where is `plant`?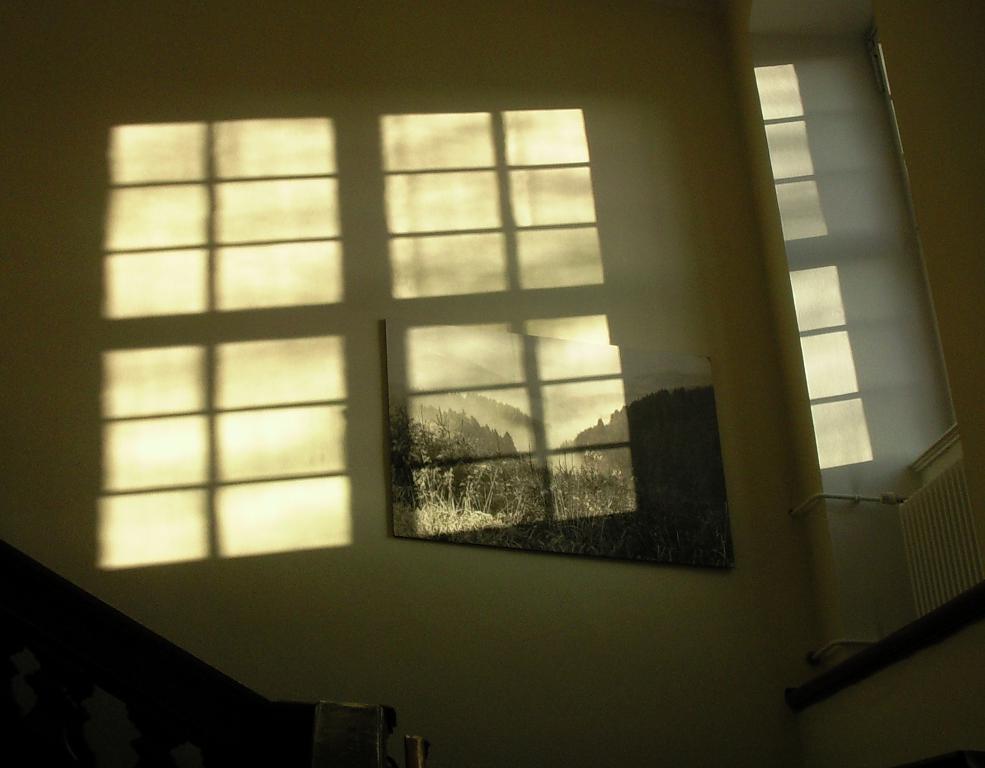
[384,464,723,570].
